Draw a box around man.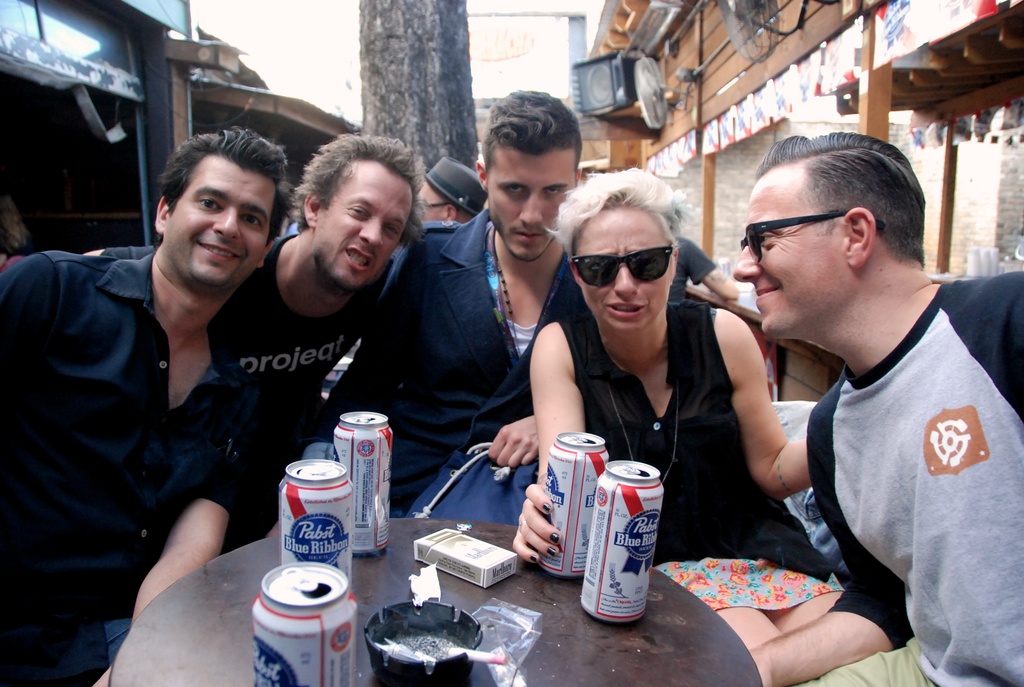
<box>668,210,742,301</box>.
